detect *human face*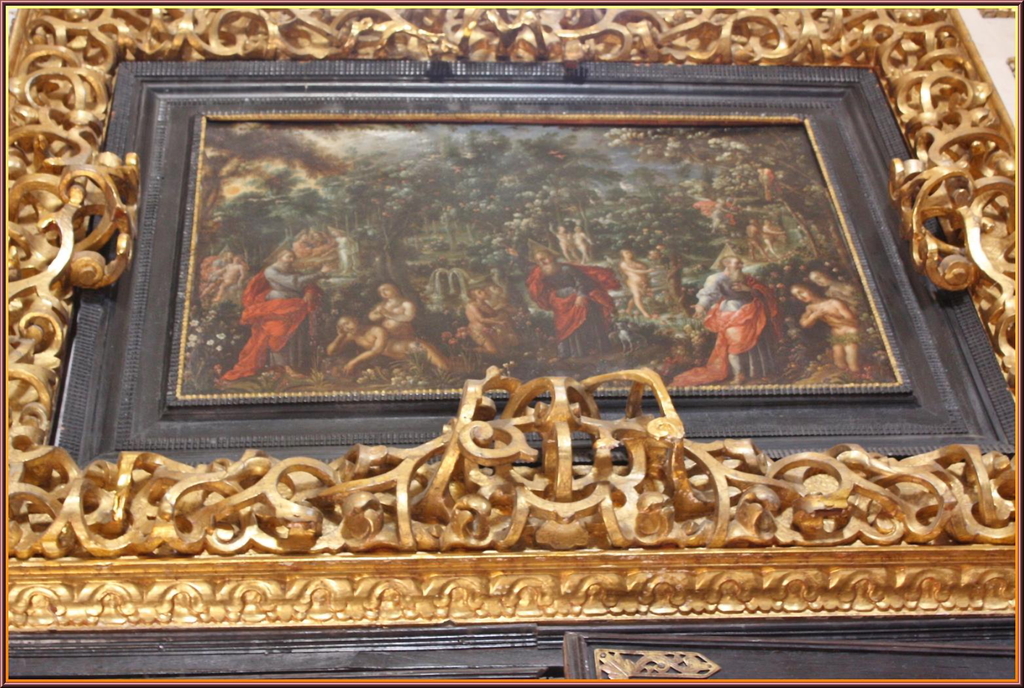
536, 253, 550, 271
